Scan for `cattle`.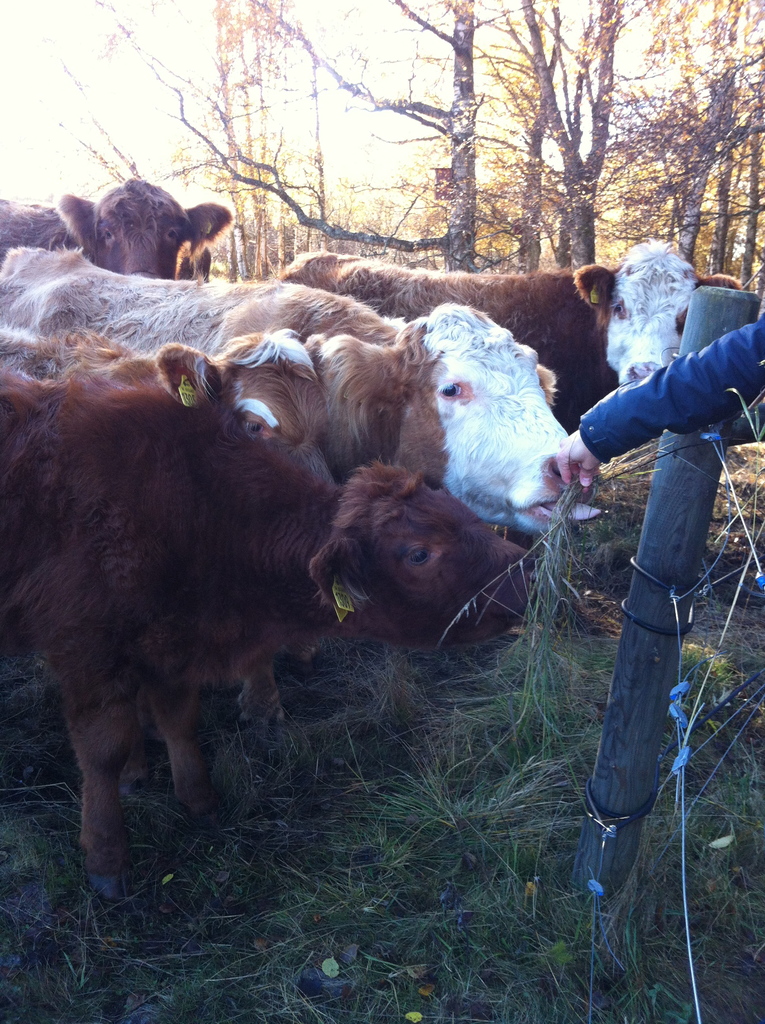
Scan result: bbox=(0, 370, 546, 912).
